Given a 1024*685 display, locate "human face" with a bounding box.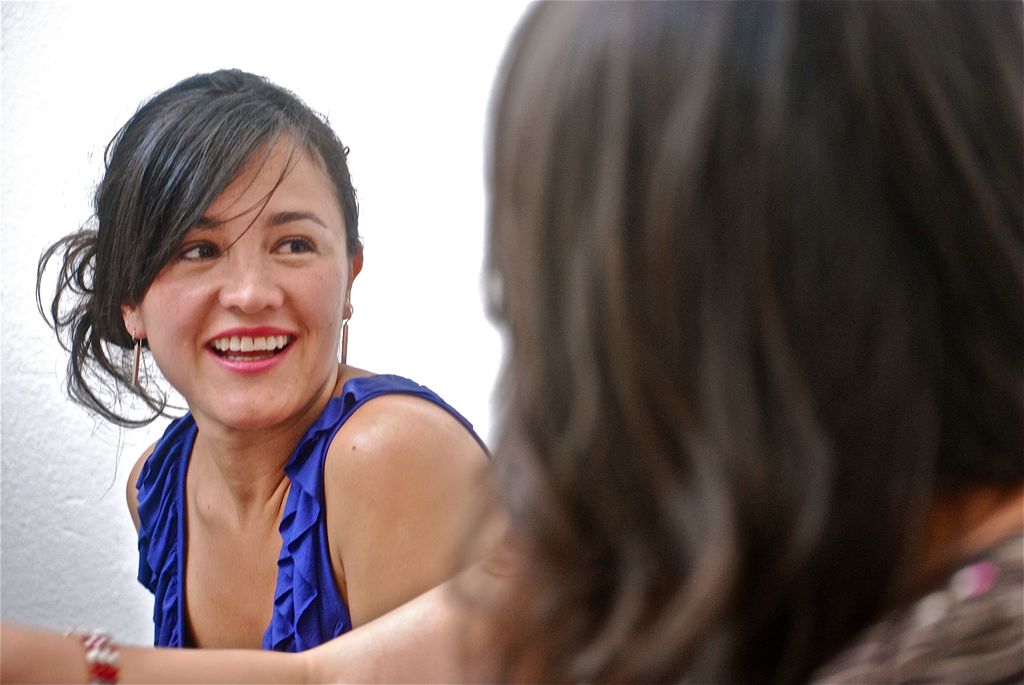
Located: x1=140, y1=127, x2=350, y2=429.
